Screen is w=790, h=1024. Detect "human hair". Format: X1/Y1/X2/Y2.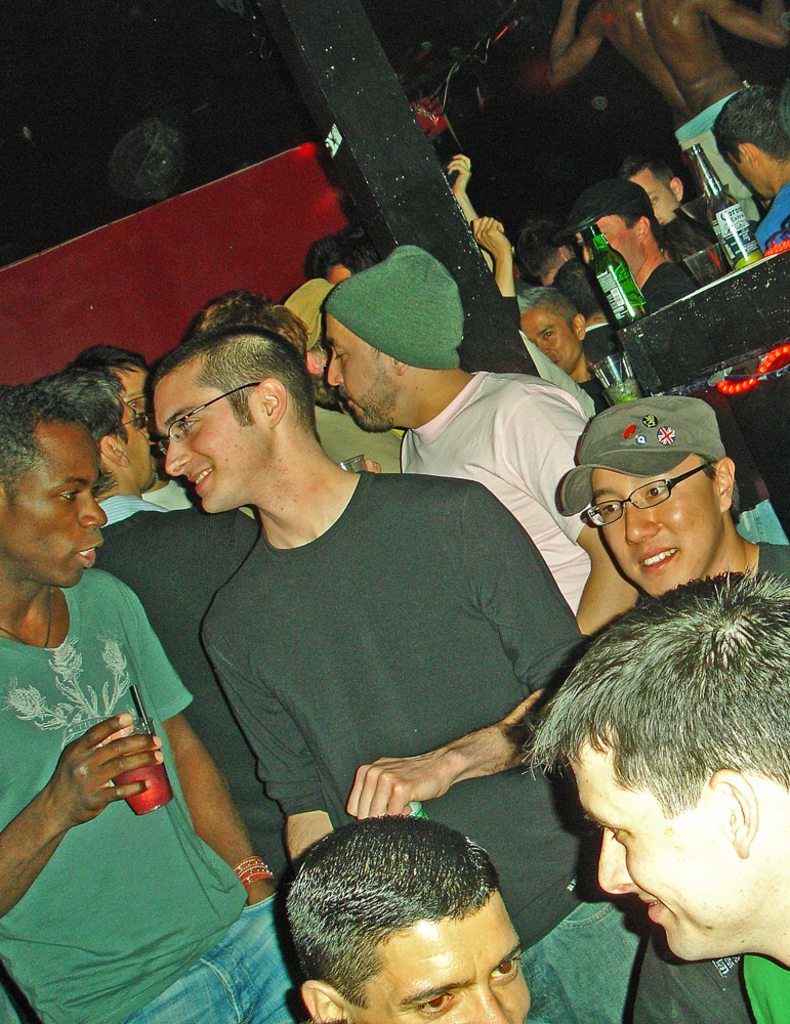
610/191/668/249.
